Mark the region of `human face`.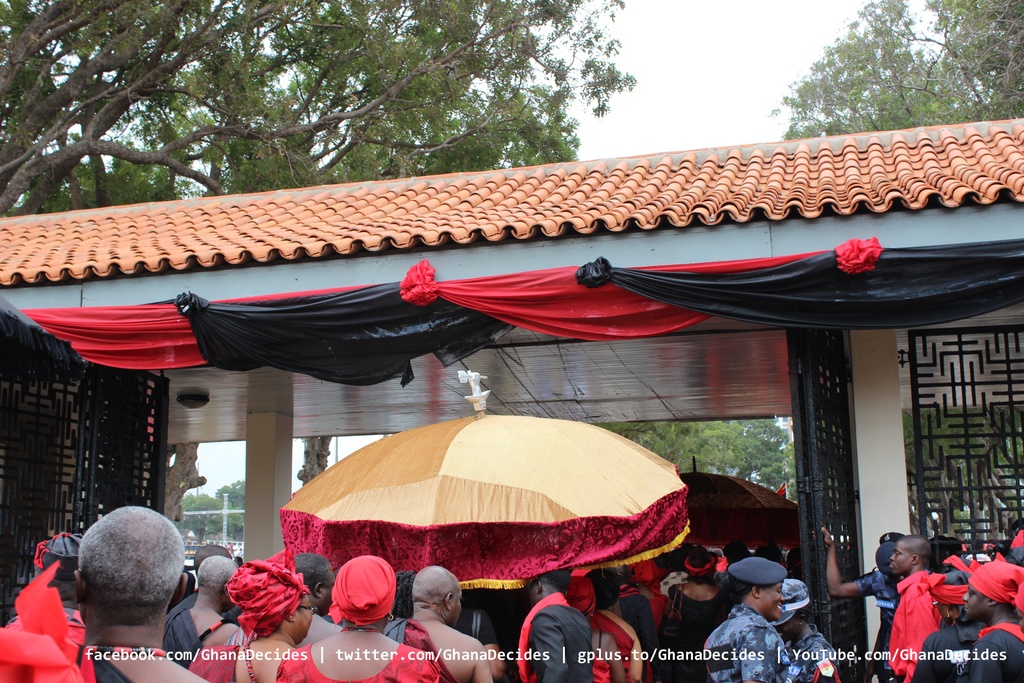
Region: detection(891, 543, 907, 575).
